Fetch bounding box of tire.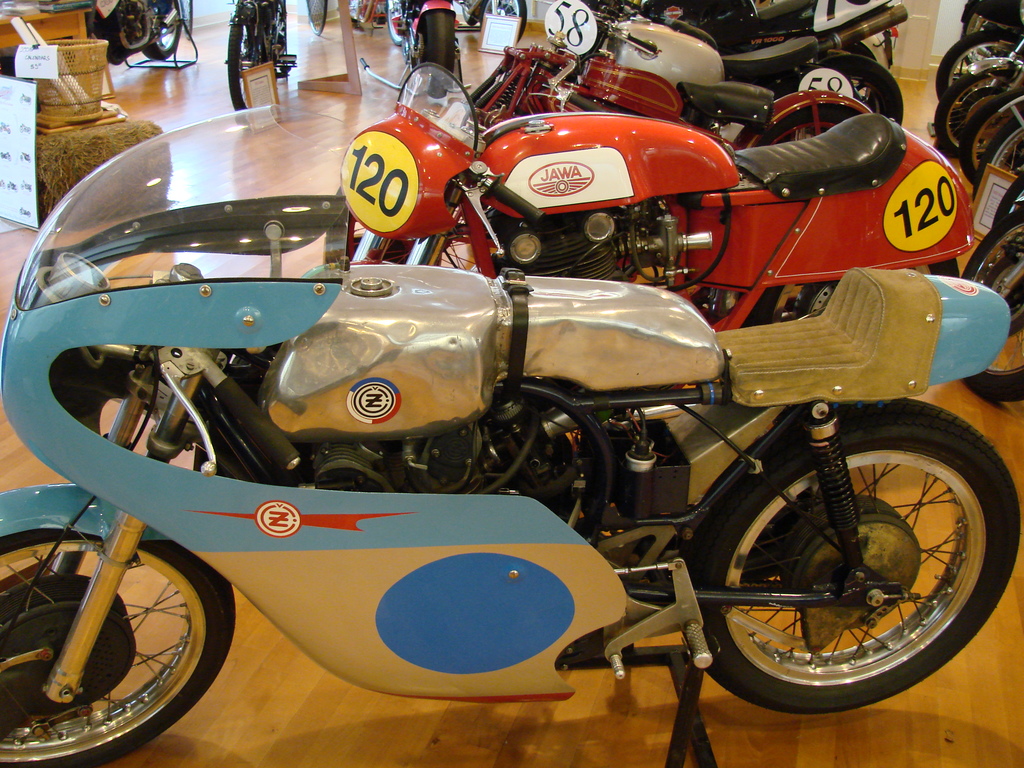
Bbox: (303, 0, 332, 32).
